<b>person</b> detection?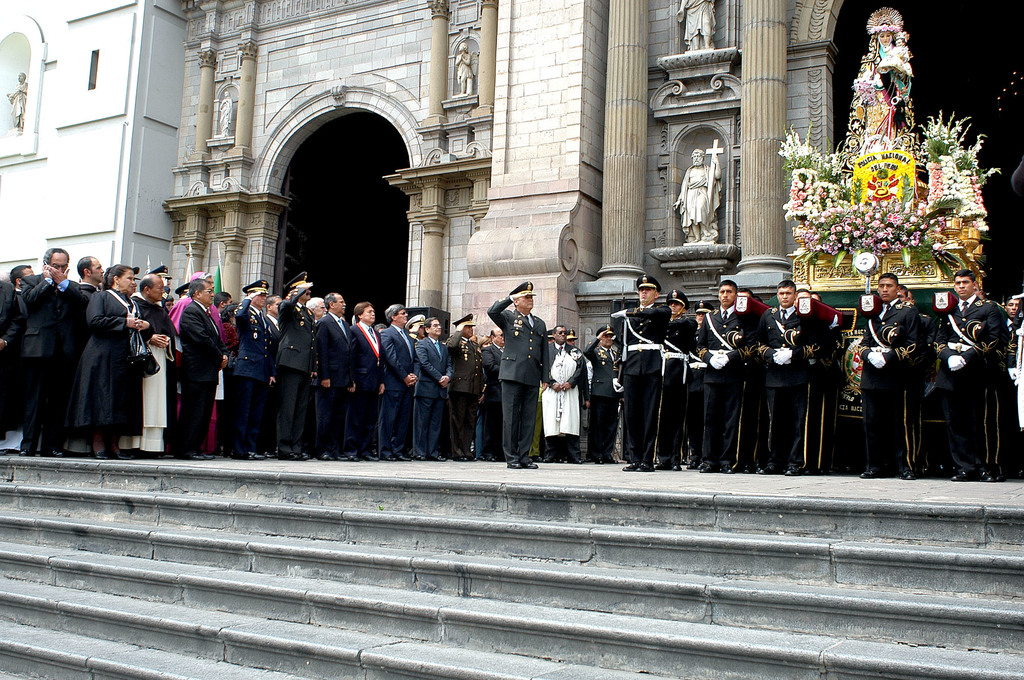
Rect(687, 299, 716, 471)
